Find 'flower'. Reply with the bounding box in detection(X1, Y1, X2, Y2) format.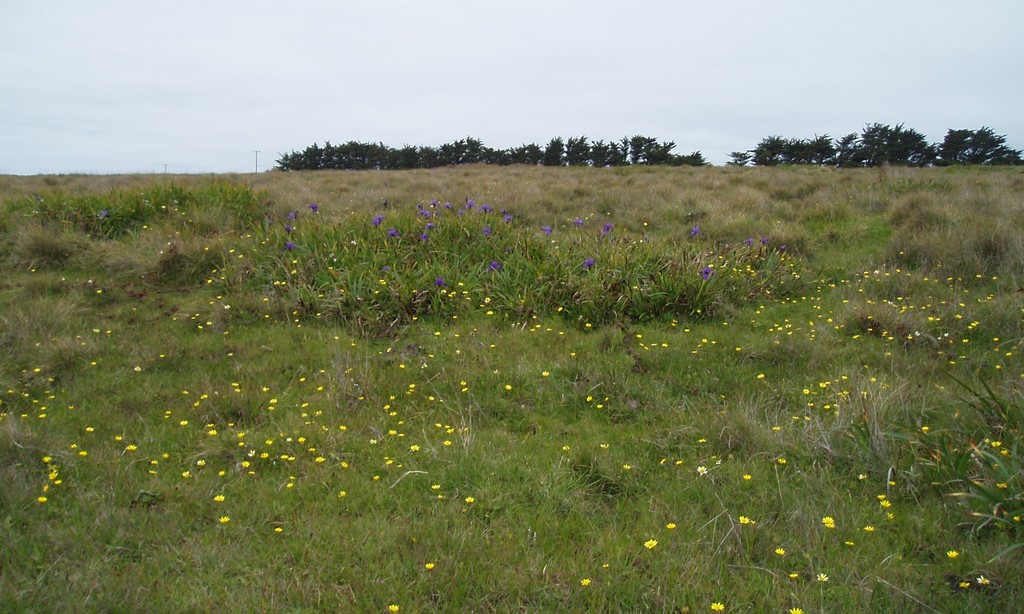
detection(34, 494, 45, 501).
